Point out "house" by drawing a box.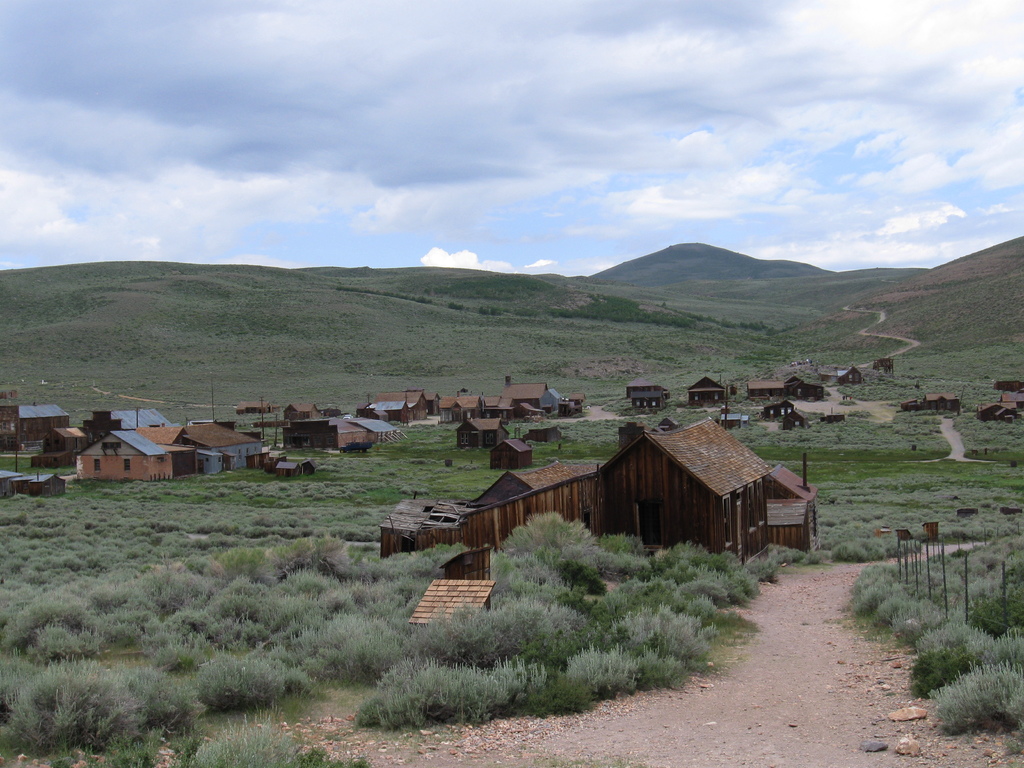
box(456, 419, 513, 446).
